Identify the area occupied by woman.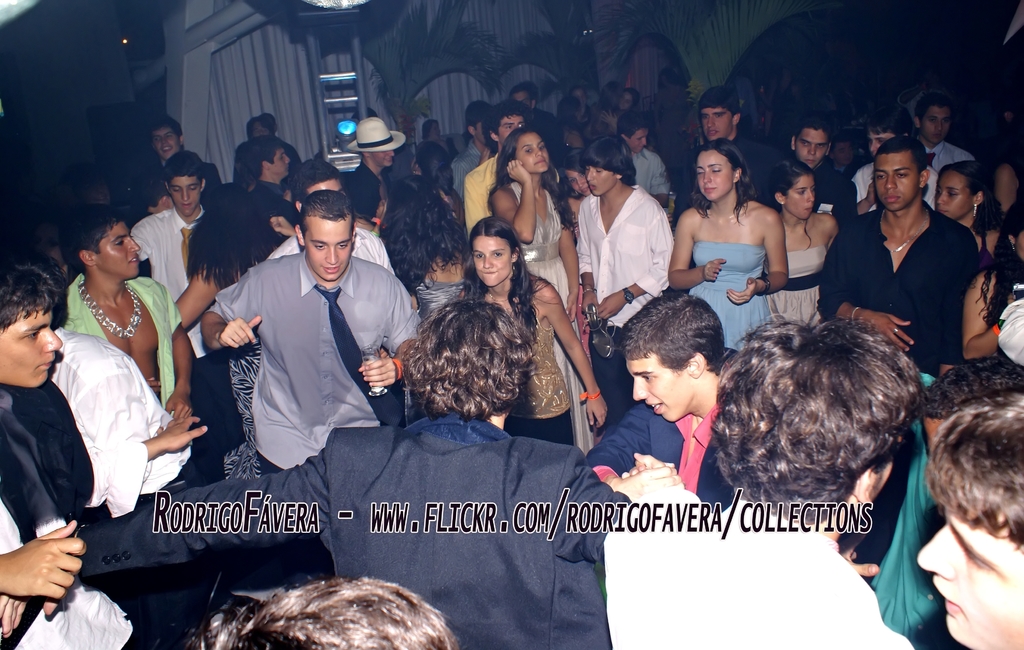
Area: region(672, 146, 803, 316).
